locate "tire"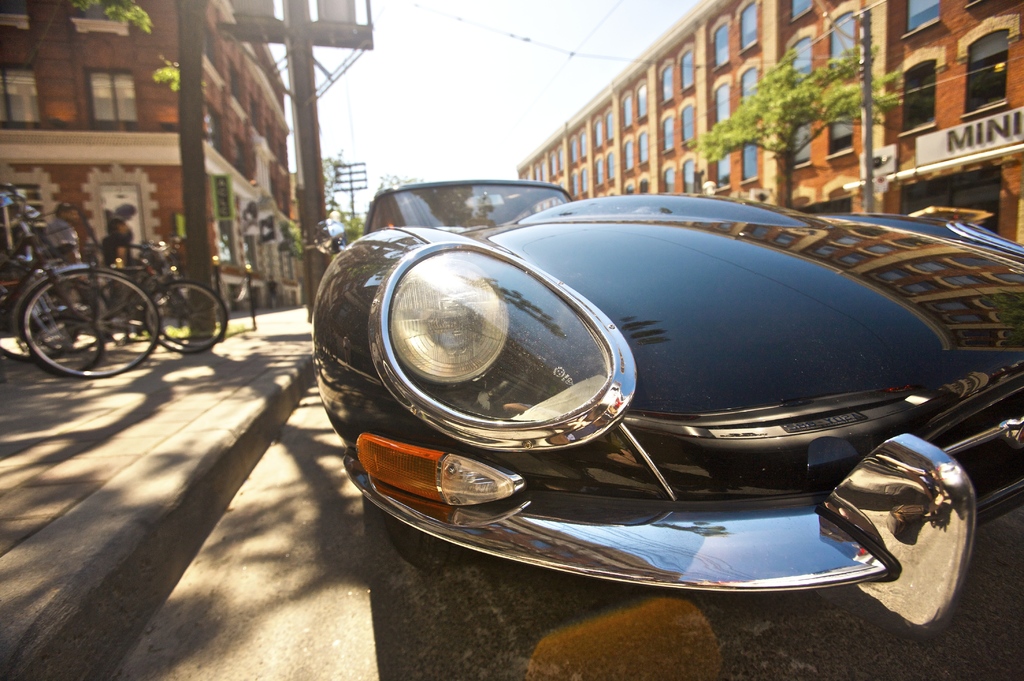
box=[93, 270, 173, 351]
